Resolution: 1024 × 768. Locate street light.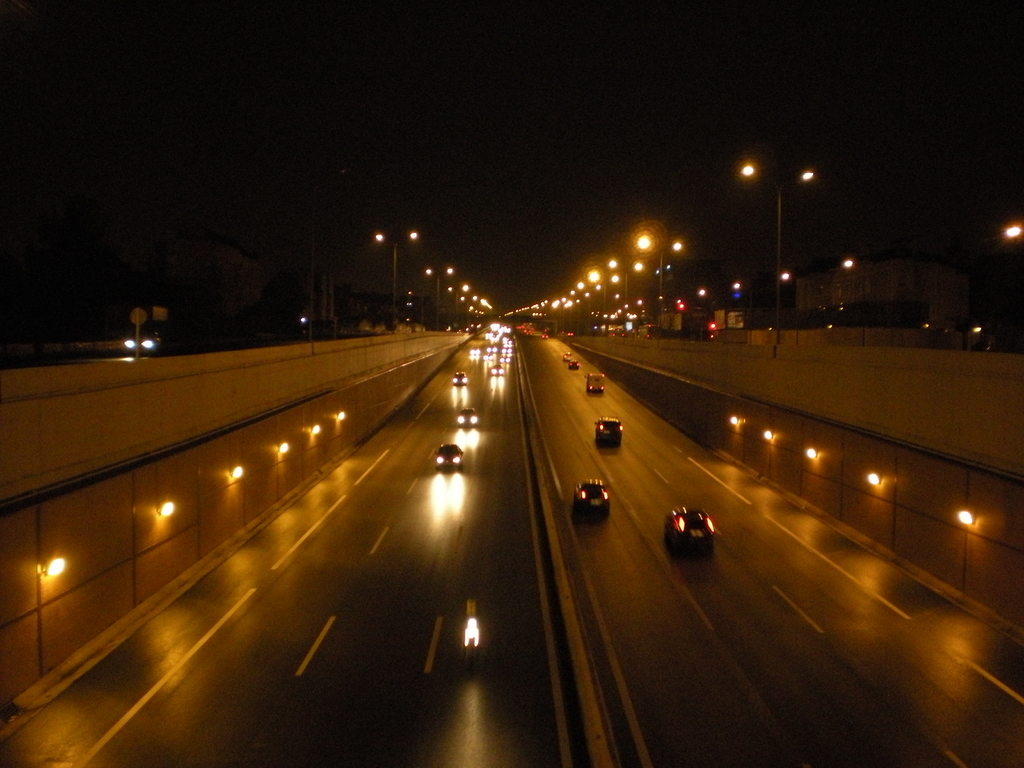
734/158/820/349.
